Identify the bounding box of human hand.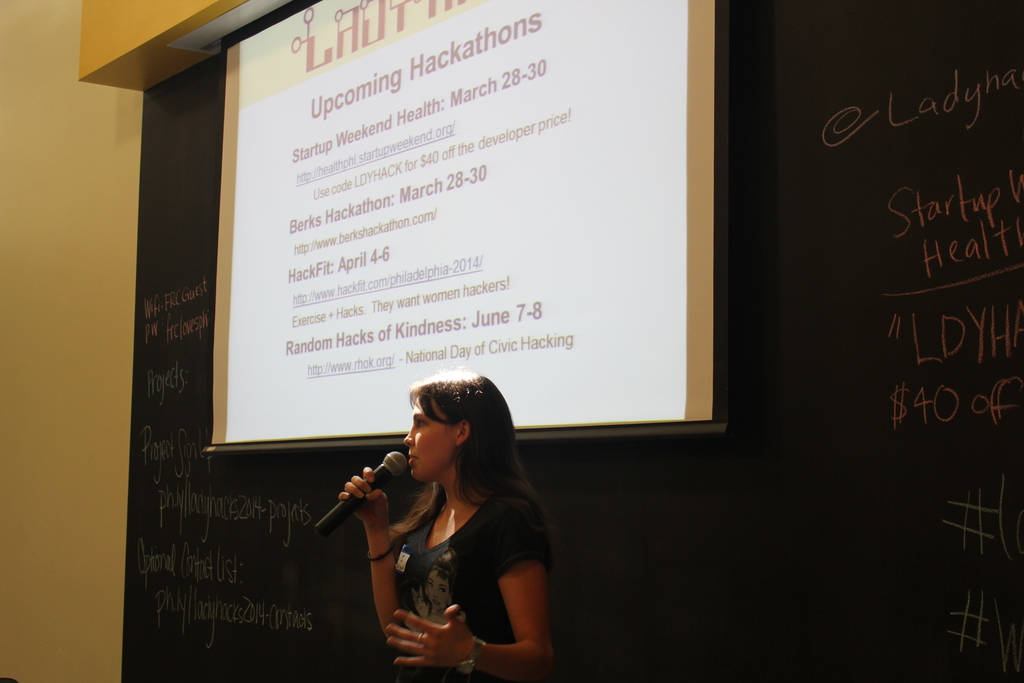
l=380, t=604, r=481, b=672.
